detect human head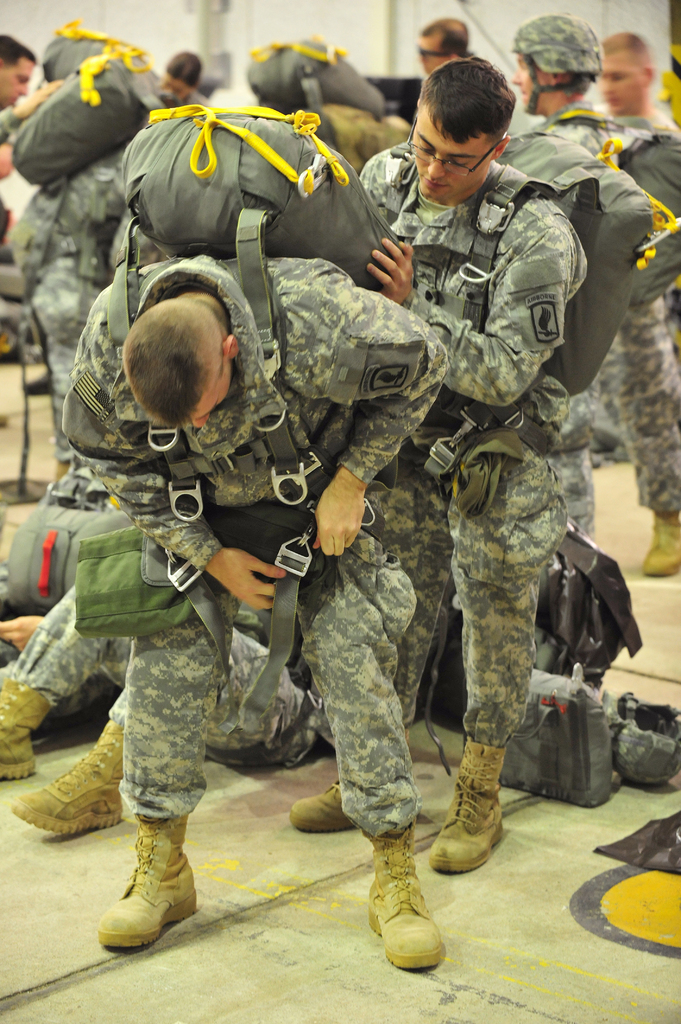
512 12 606 116
